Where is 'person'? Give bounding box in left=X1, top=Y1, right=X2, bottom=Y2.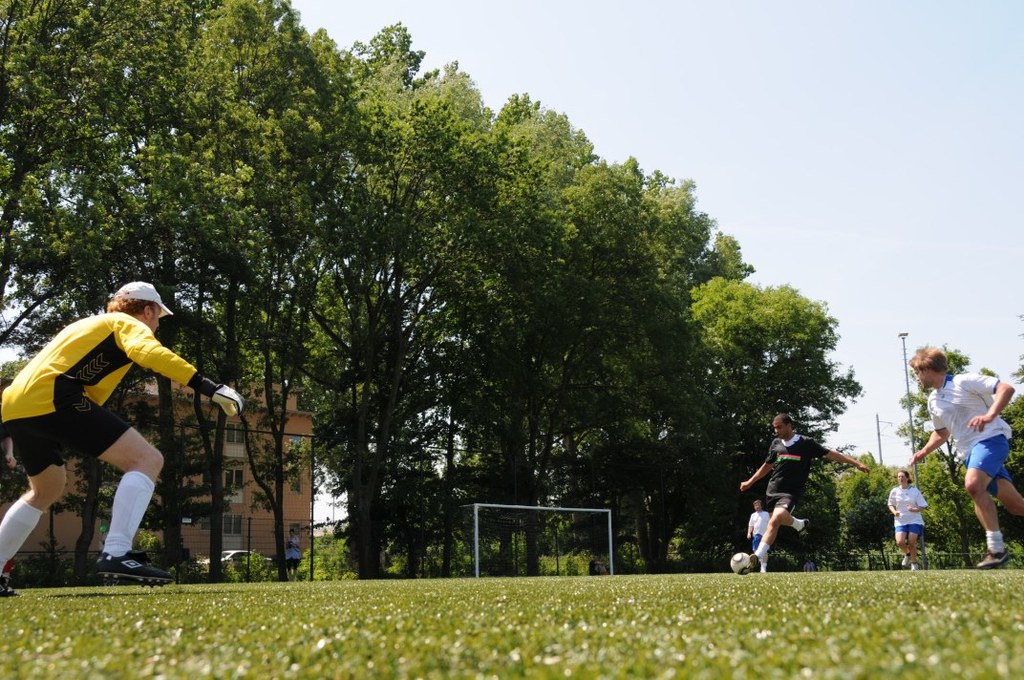
left=745, top=499, right=774, bottom=557.
